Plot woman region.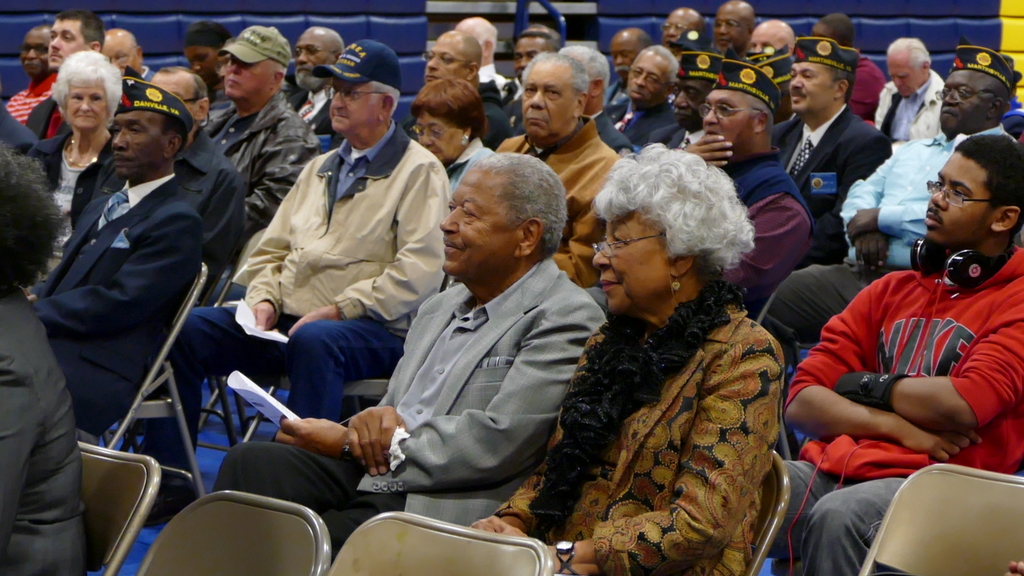
Plotted at locate(413, 75, 493, 193).
